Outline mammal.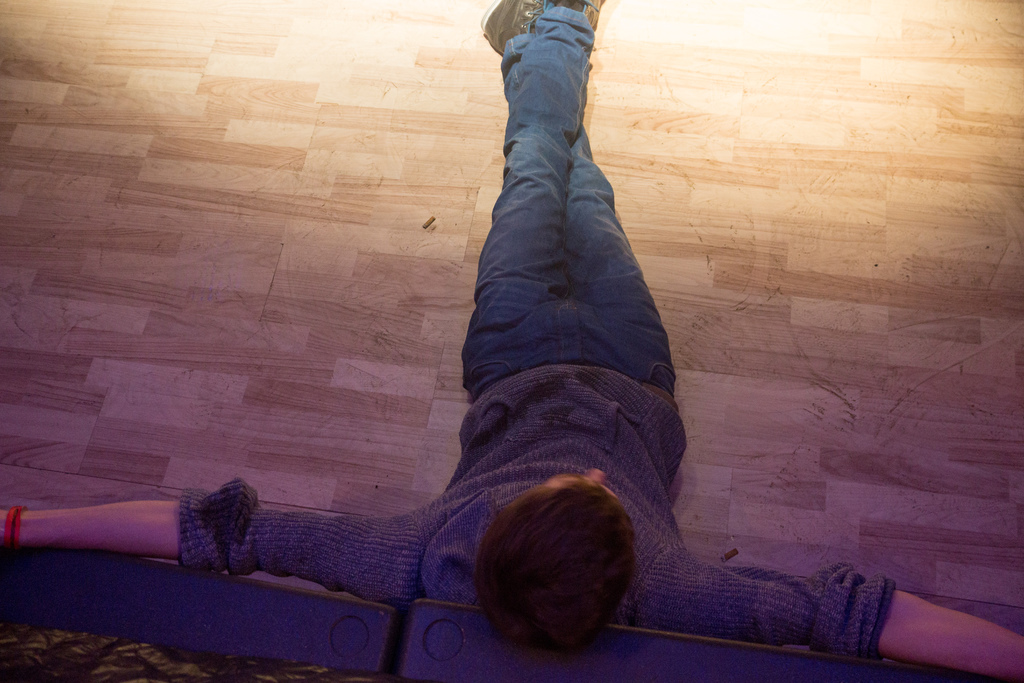
Outline: (0,0,1023,682).
